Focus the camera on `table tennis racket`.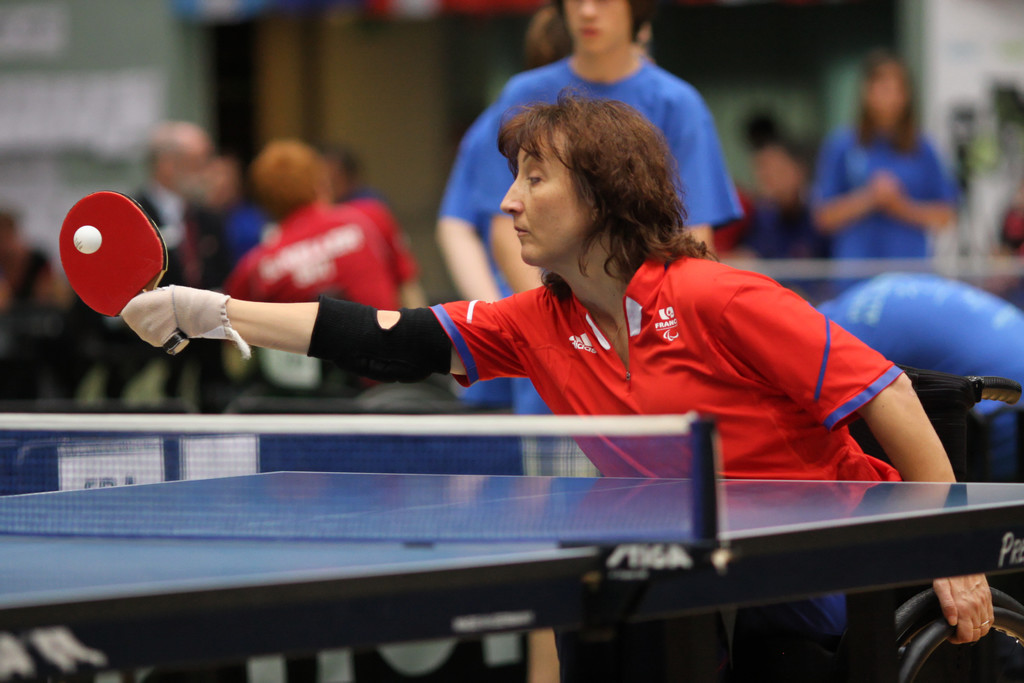
Focus region: BBox(58, 187, 195, 361).
